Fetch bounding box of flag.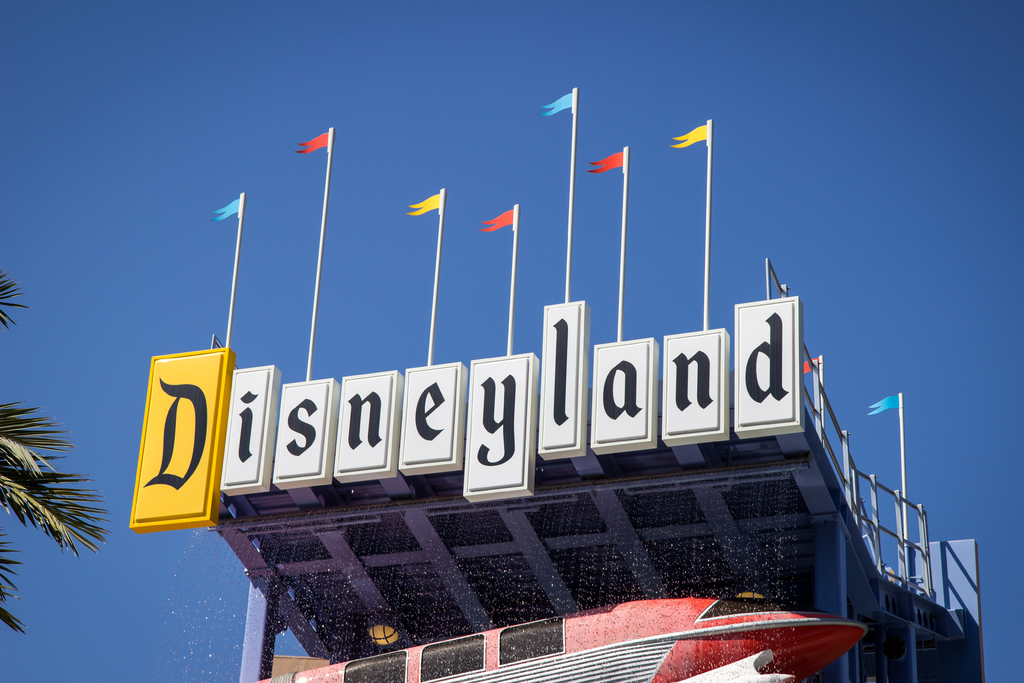
Bbox: x1=297 y1=134 x2=328 y2=158.
